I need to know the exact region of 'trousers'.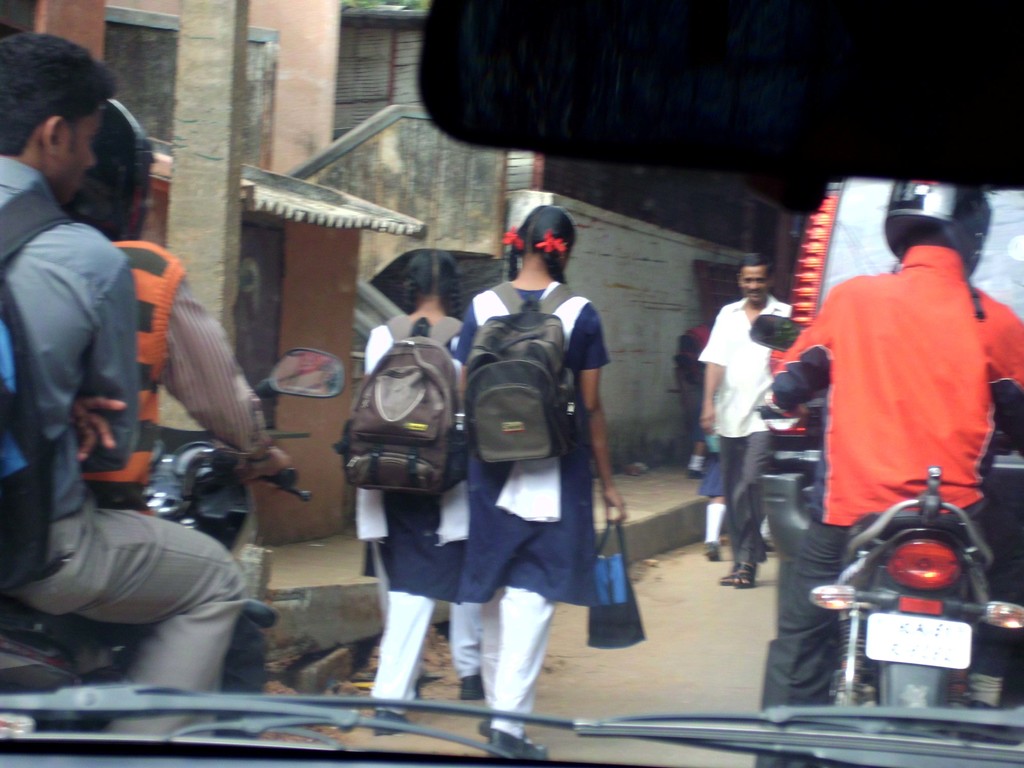
Region: {"left": 752, "top": 506, "right": 1021, "bottom": 767}.
